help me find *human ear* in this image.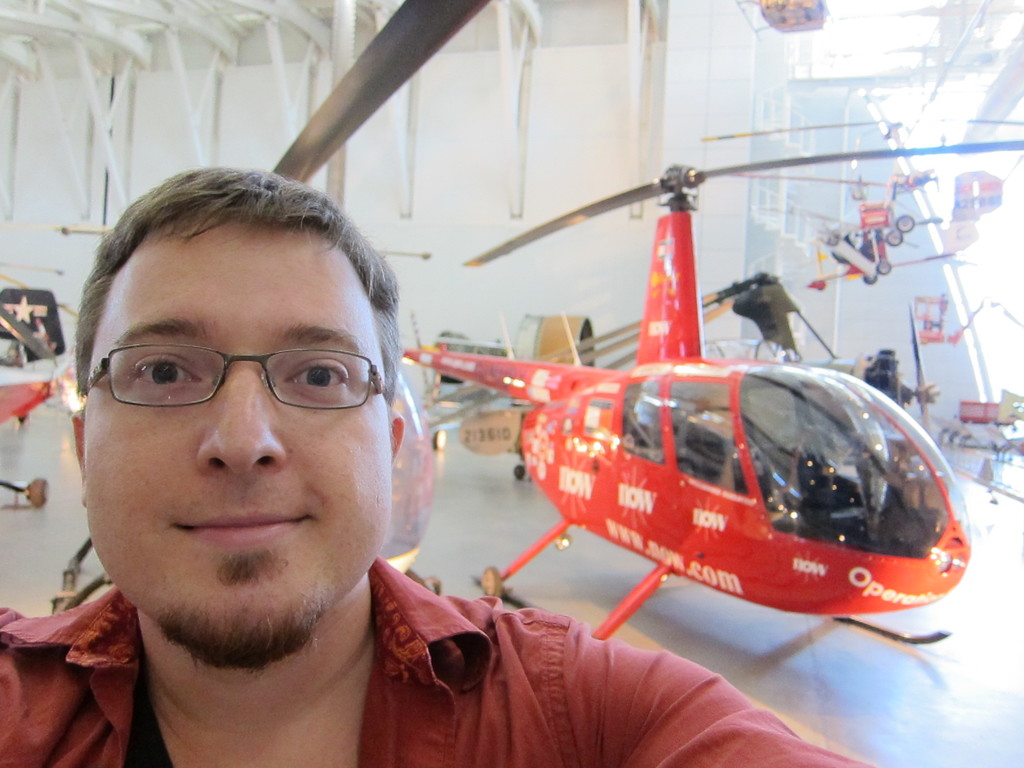
Found it: l=386, t=405, r=406, b=466.
